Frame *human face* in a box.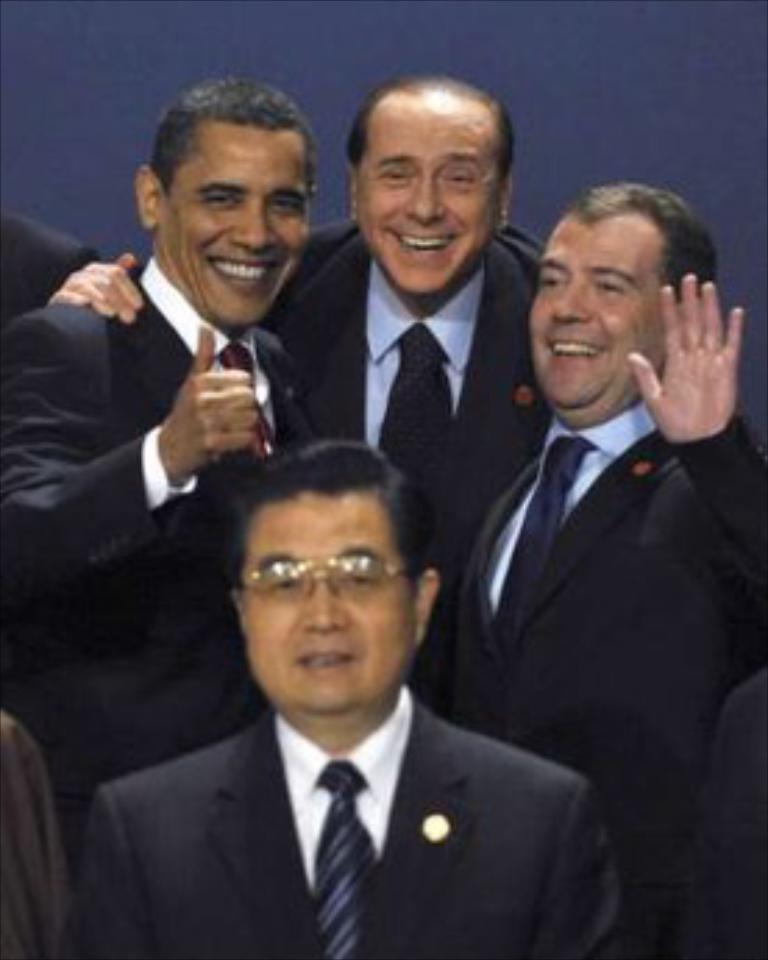
359 122 498 298.
